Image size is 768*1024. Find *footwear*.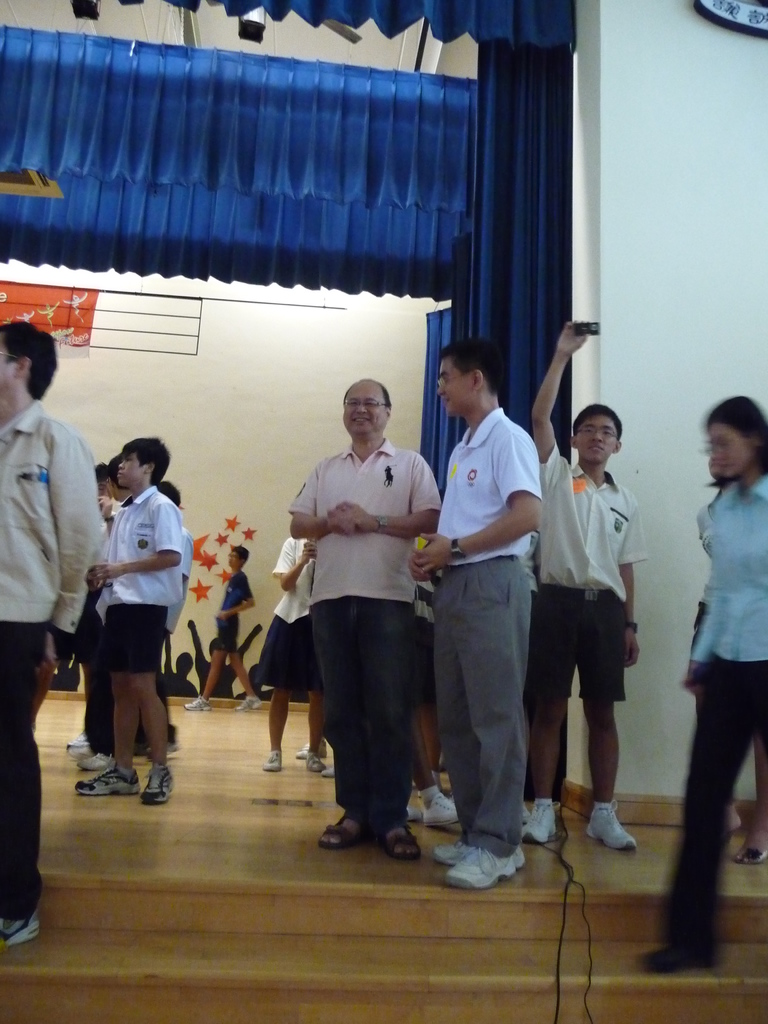
select_region(0, 916, 42, 950).
